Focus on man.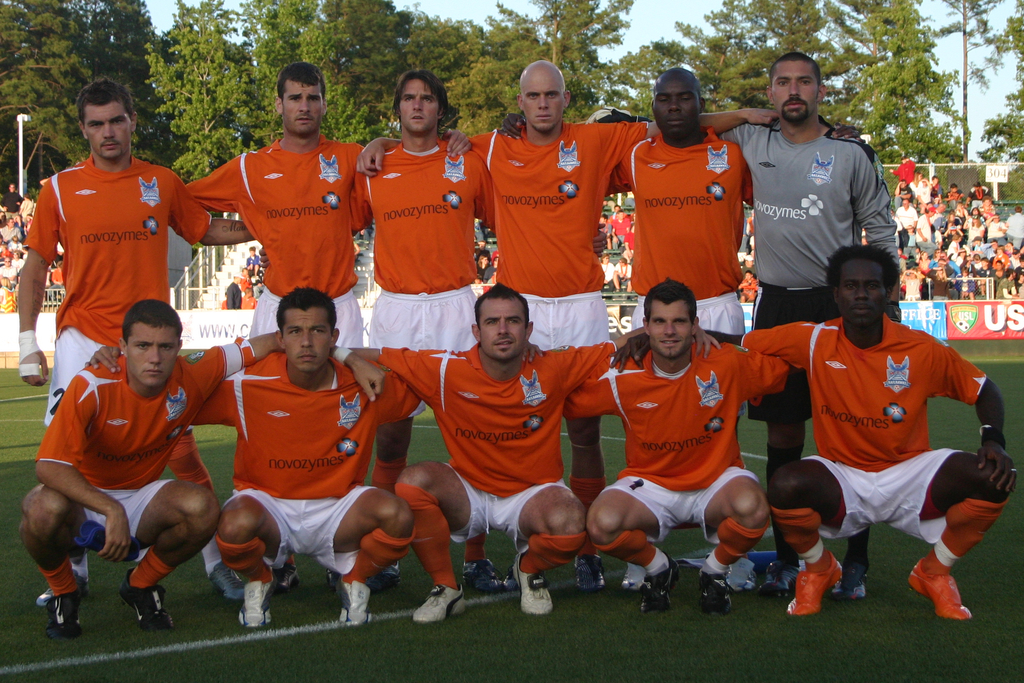
Focused at 606,240,1012,618.
